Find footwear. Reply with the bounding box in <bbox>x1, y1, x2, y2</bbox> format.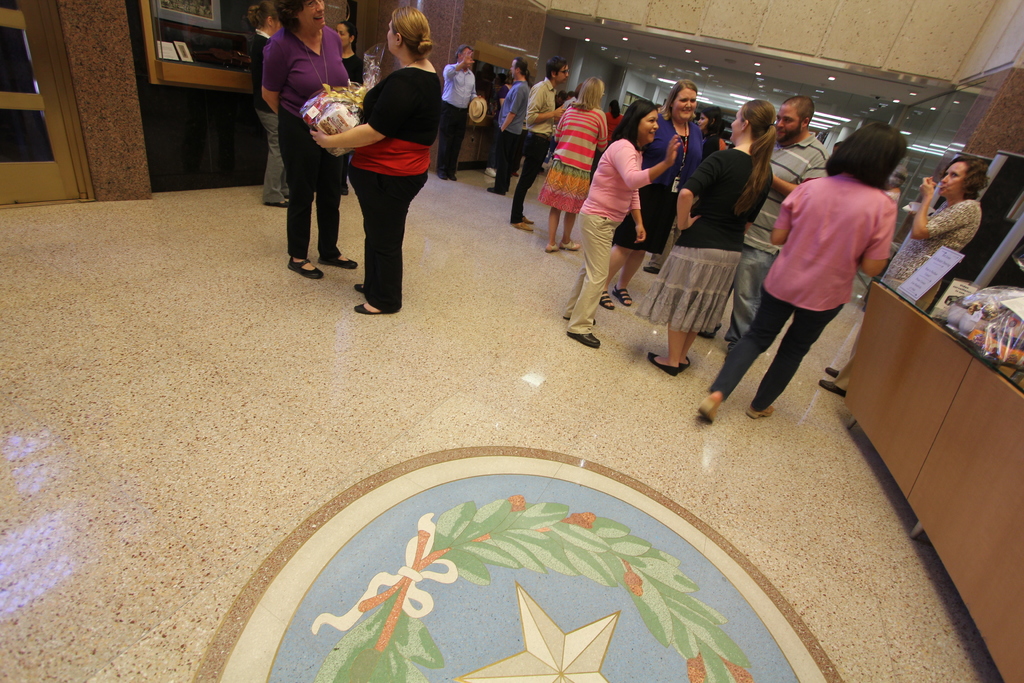
<bbox>817, 378, 845, 395</bbox>.
